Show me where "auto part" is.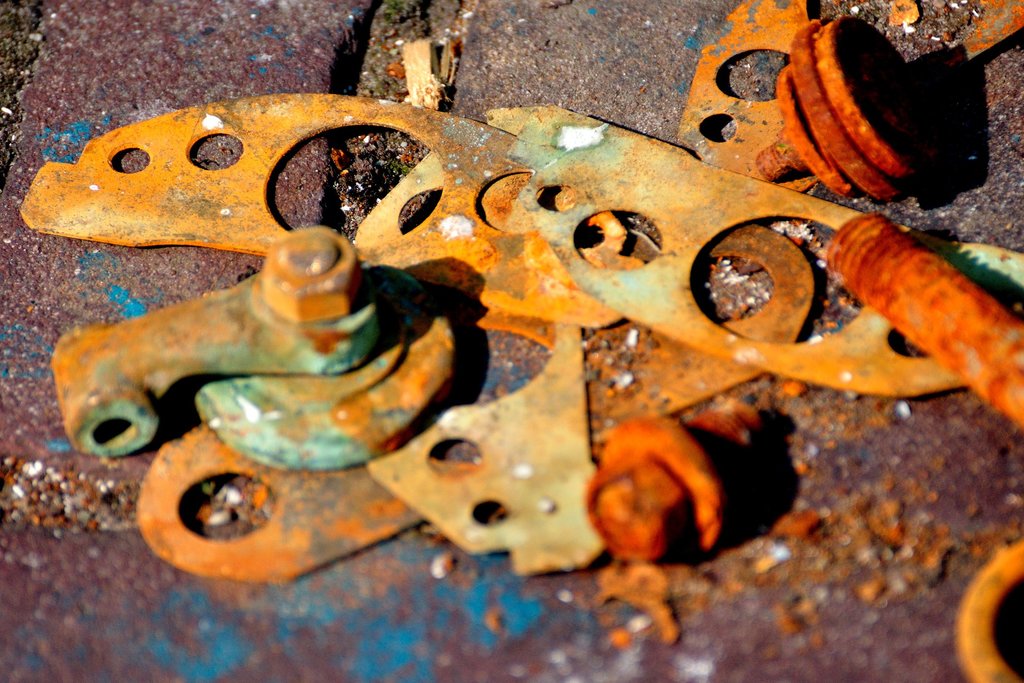
"auto part" is at [818,219,1023,423].
